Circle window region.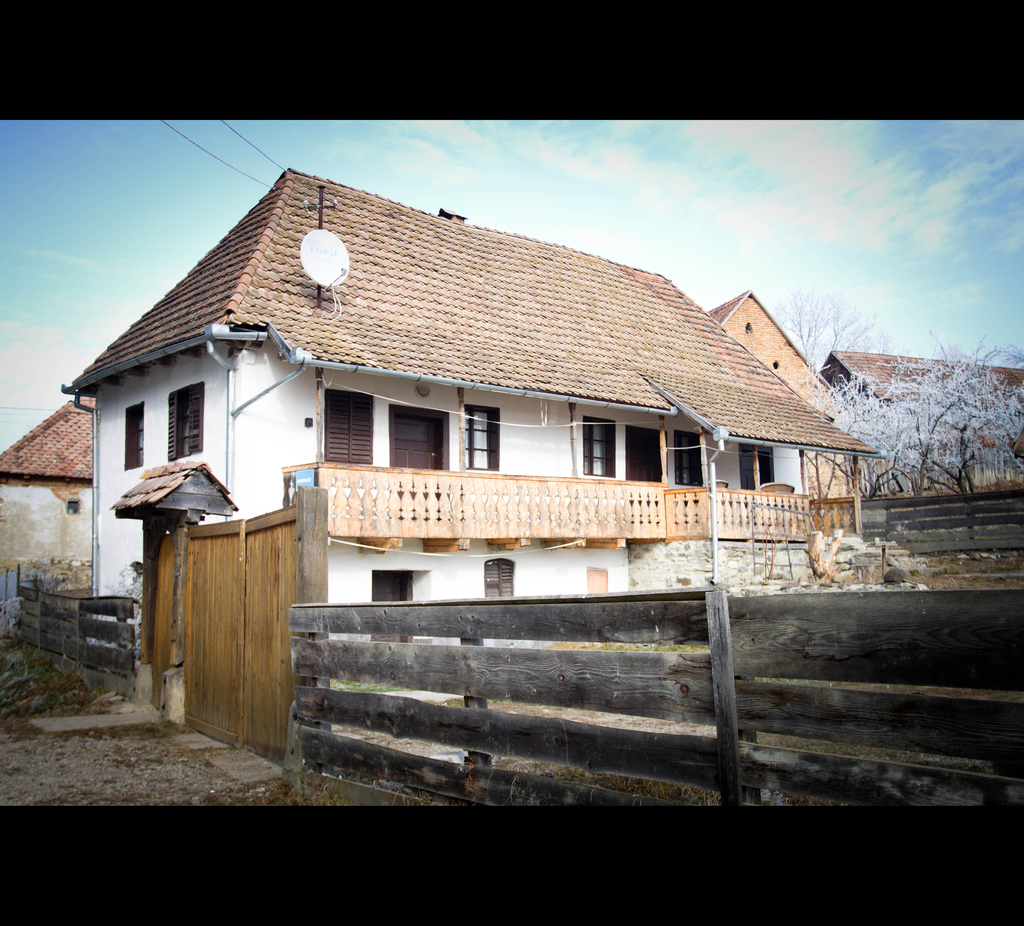
Region: l=462, t=396, r=500, b=467.
